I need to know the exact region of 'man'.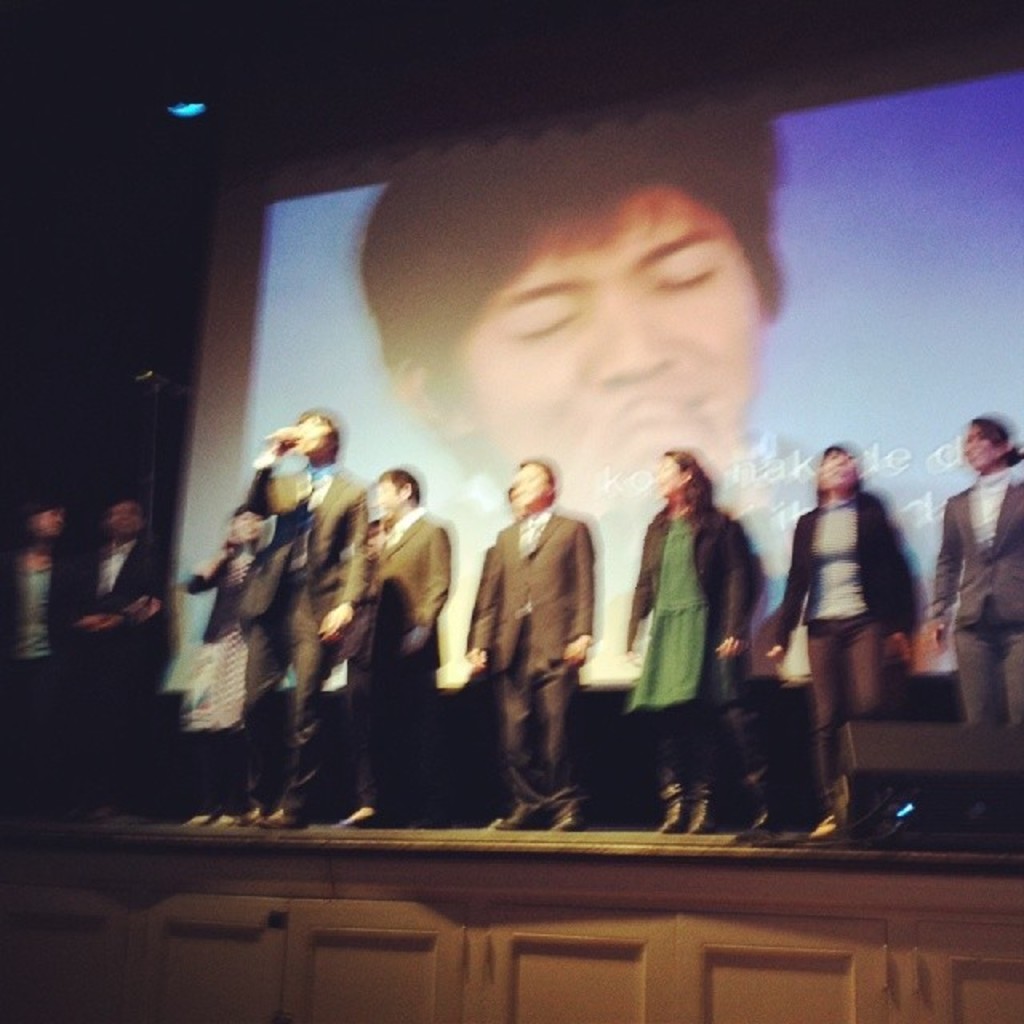
Region: [50, 494, 168, 824].
